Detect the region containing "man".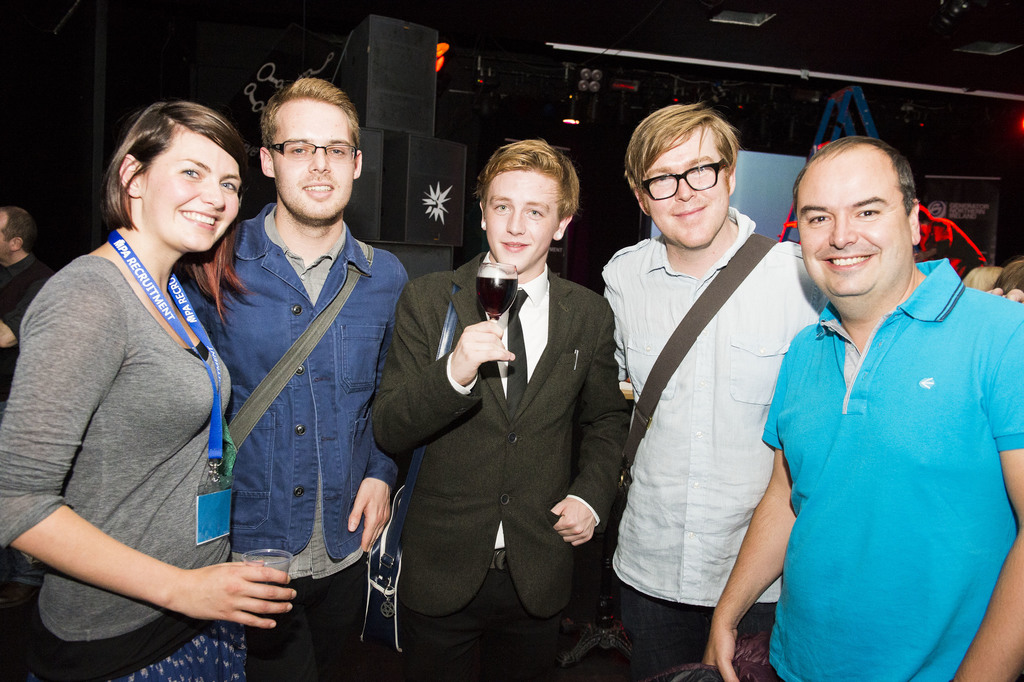
(left=704, top=133, right=1023, bottom=681).
